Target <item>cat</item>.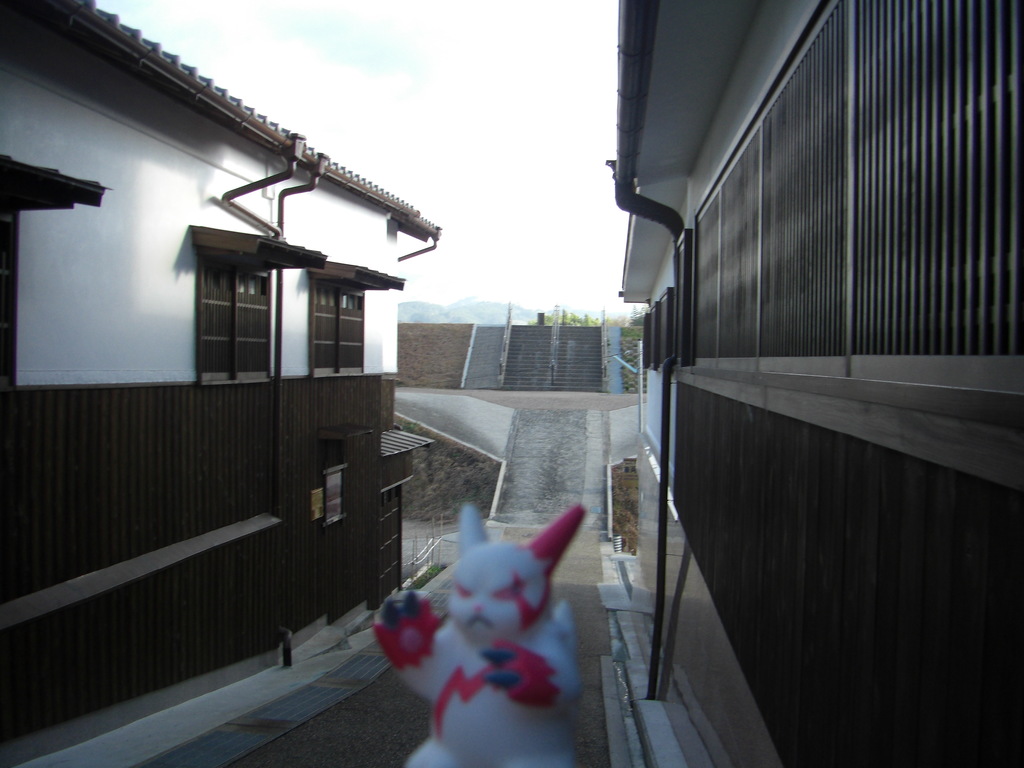
Target region: bbox(362, 500, 584, 767).
